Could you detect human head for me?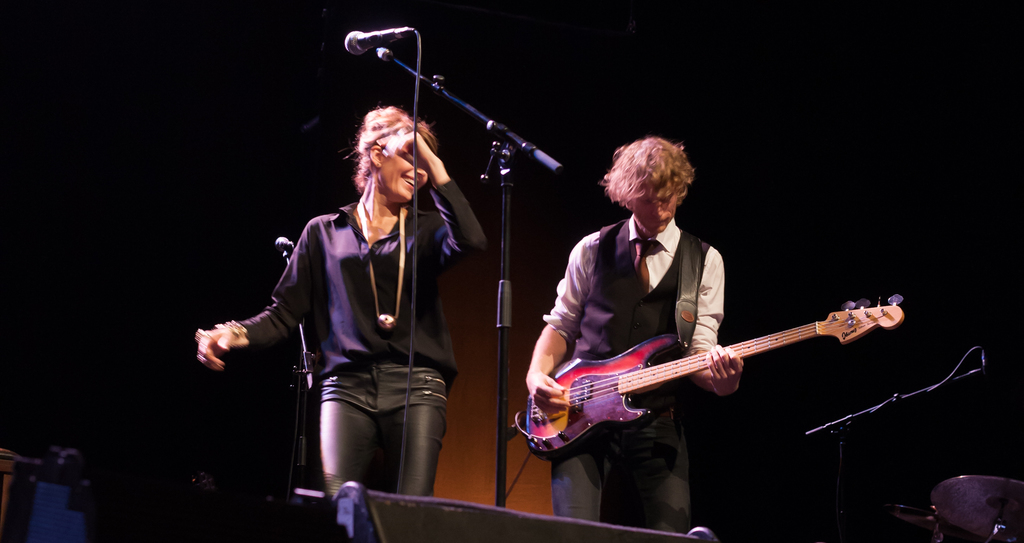
Detection result: detection(340, 92, 445, 202).
